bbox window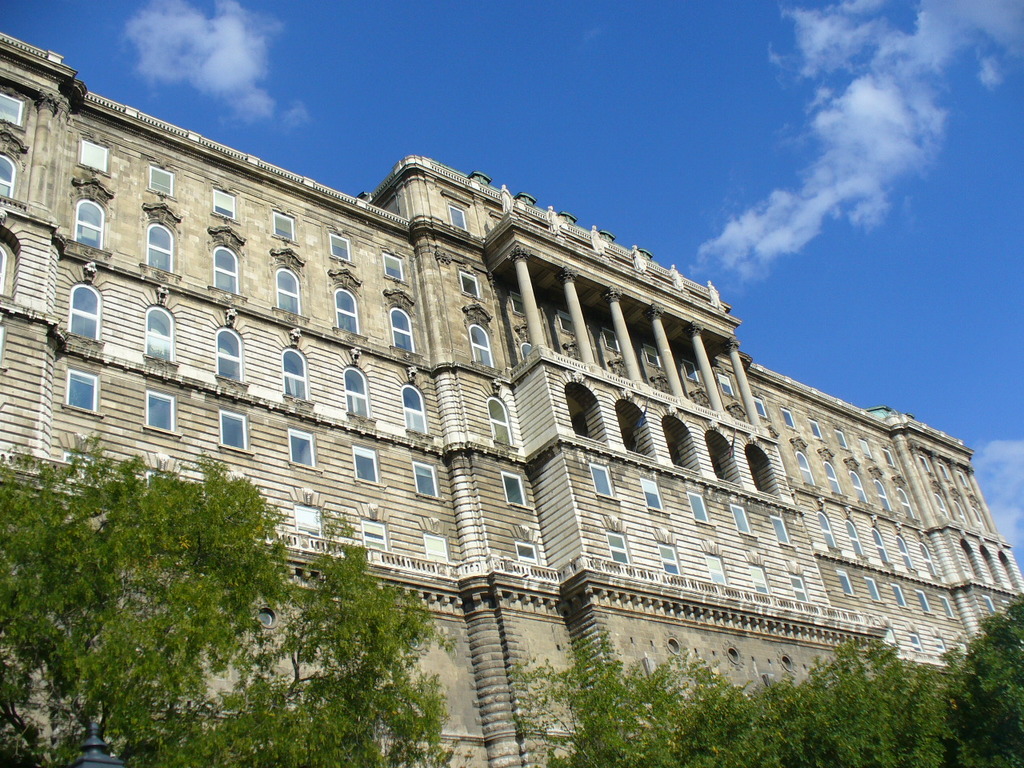
(879, 442, 890, 471)
